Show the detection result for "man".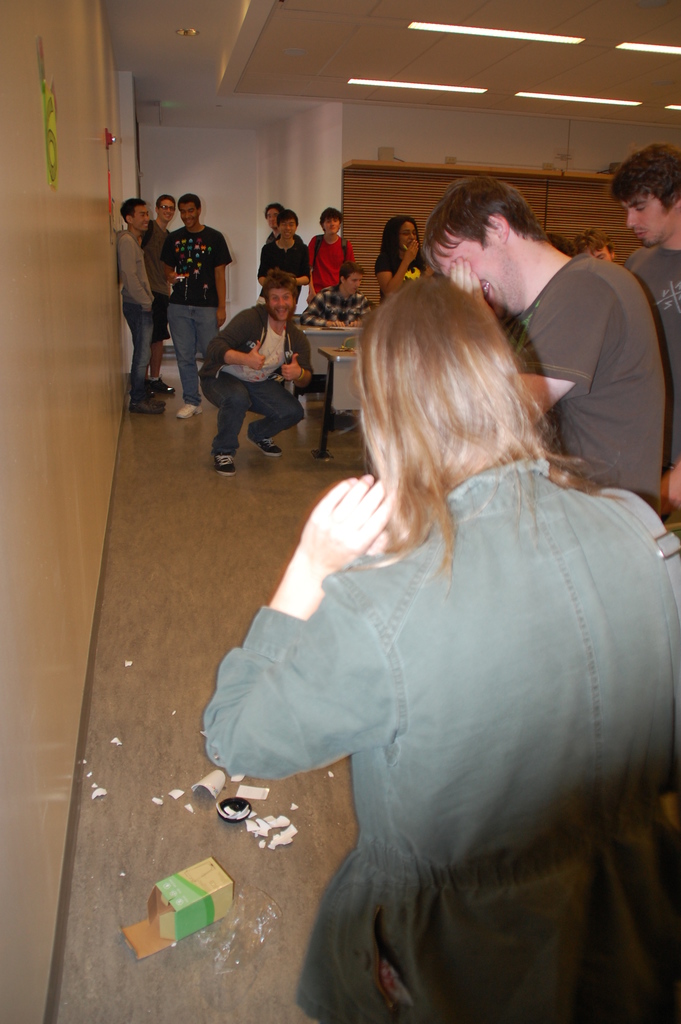
Rect(139, 194, 177, 400).
